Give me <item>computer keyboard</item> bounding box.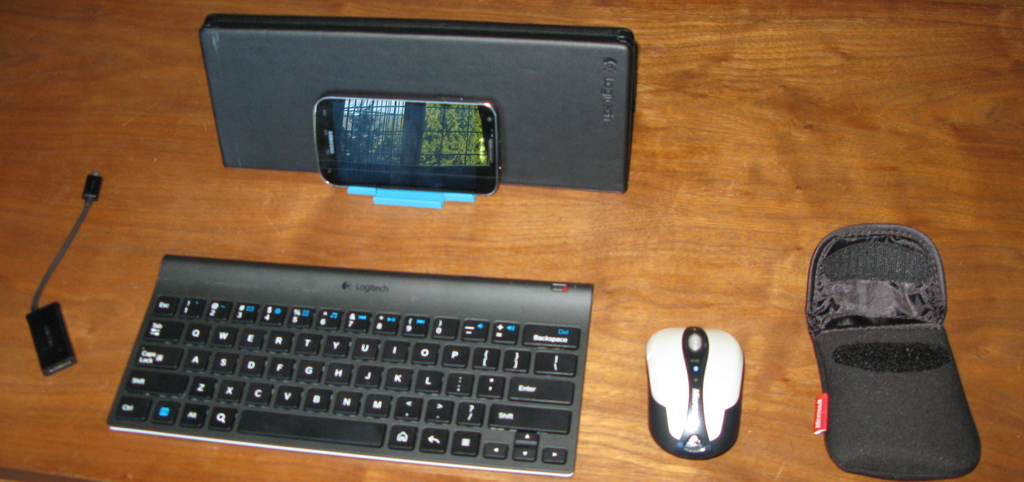
l=105, t=252, r=591, b=477.
